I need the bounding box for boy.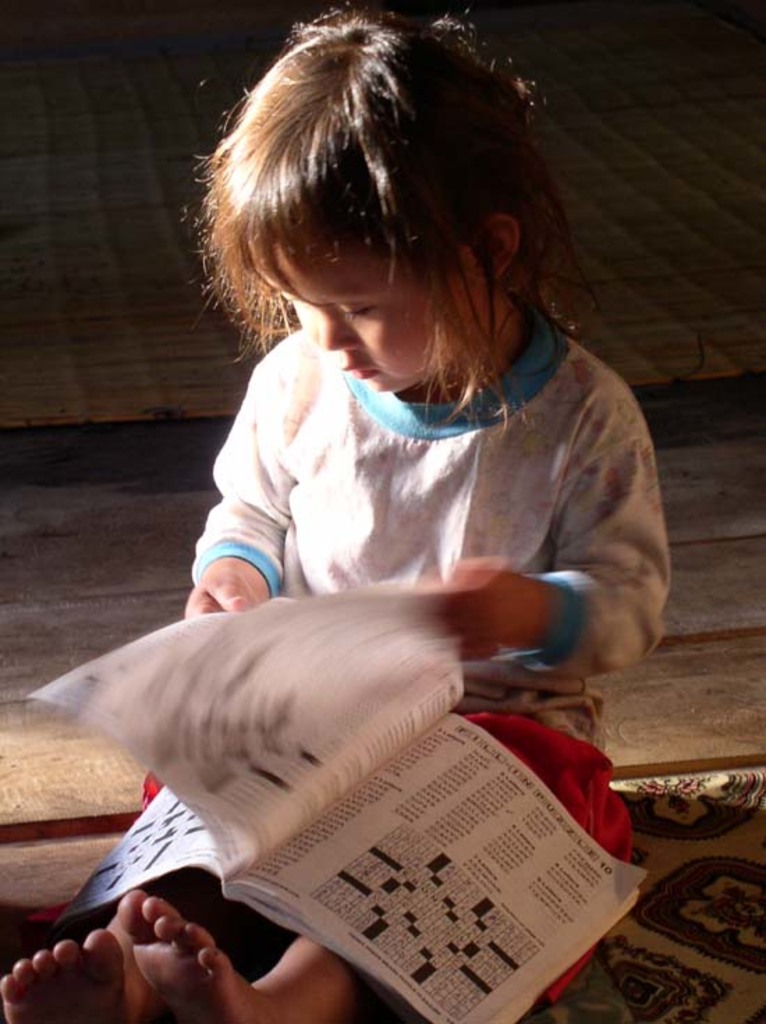
Here it is: select_region(0, 548, 597, 950).
